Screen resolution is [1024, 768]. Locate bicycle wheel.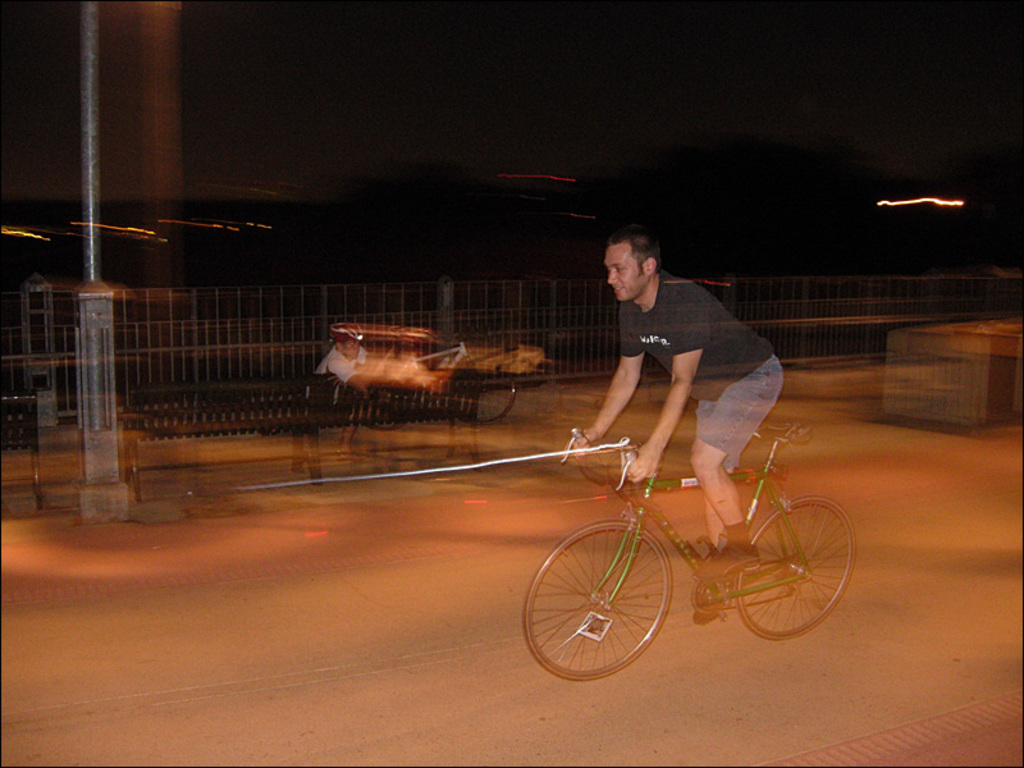
bbox=[525, 512, 676, 686].
